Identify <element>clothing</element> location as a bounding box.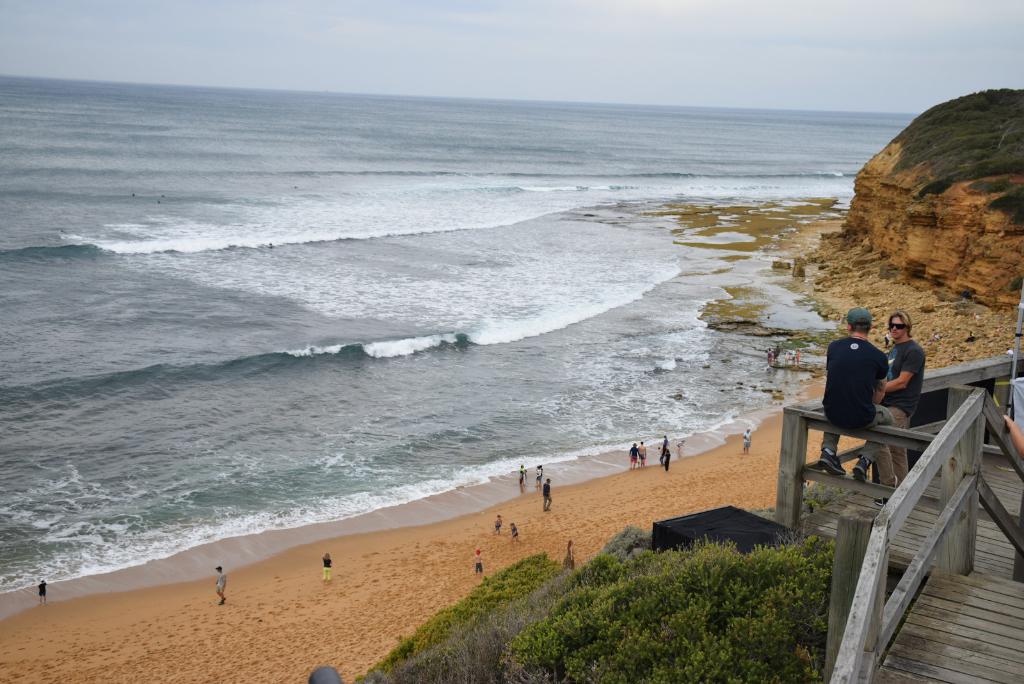
bbox=[881, 332, 927, 416].
